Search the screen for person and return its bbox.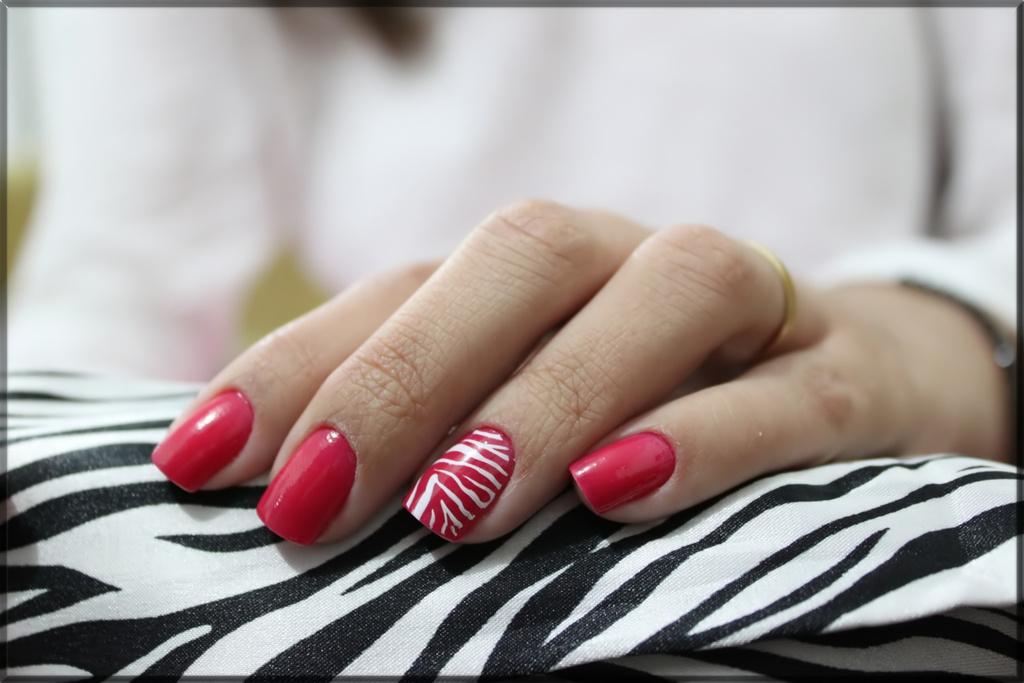
Found: {"left": 6, "top": 5, "right": 1019, "bottom": 682}.
